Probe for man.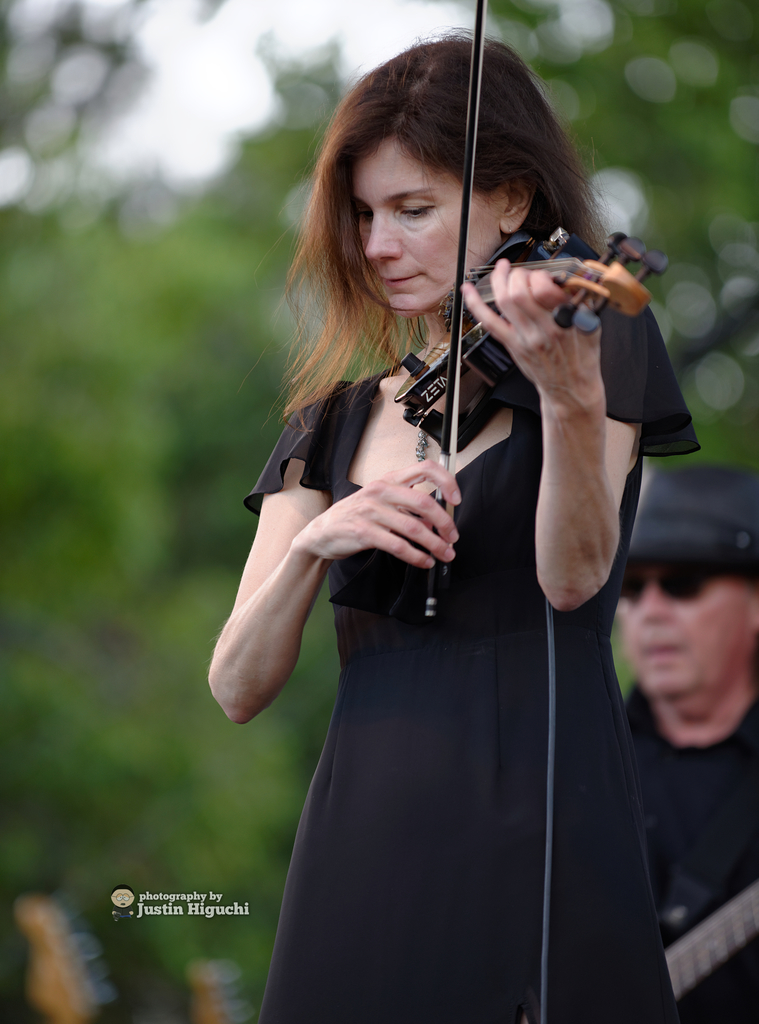
Probe result: Rect(623, 459, 758, 1021).
